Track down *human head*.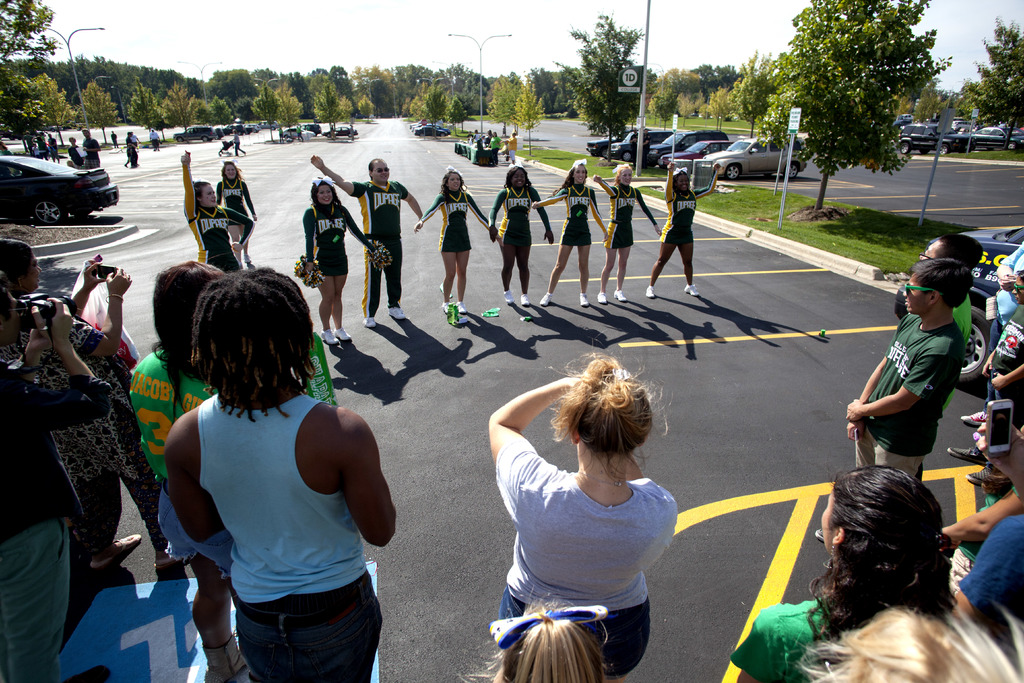
Tracked to rect(145, 259, 229, 350).
